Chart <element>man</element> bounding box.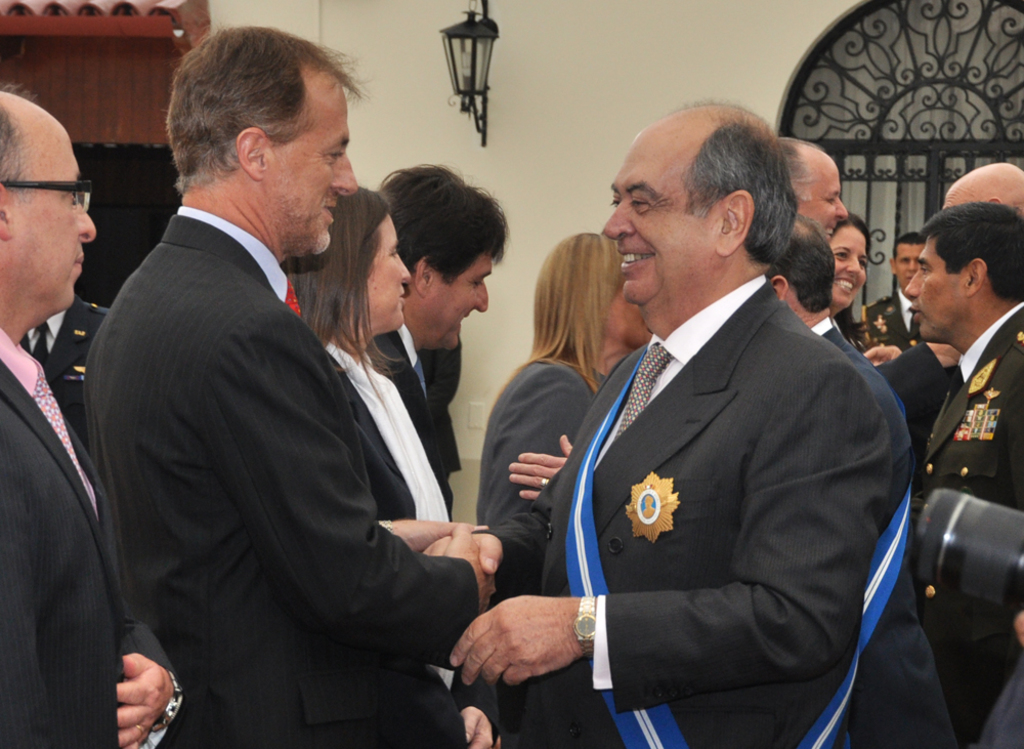
Charted: pyautogui.locateOnScreen(377, 162, 510, 478).
